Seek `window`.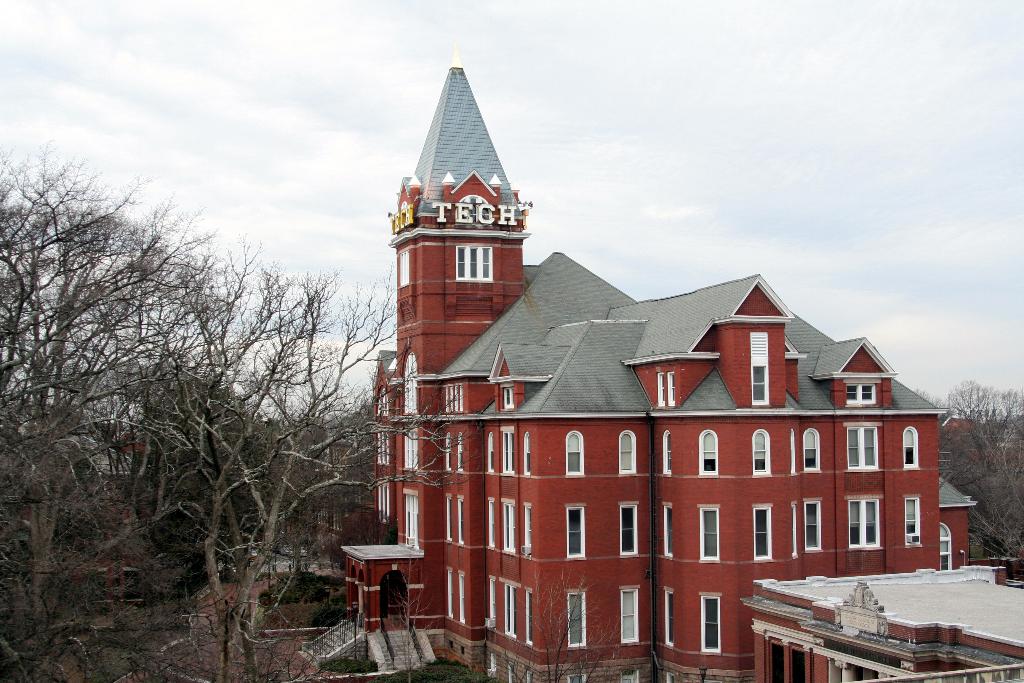
l=624, t=587, r=640, b=643.
